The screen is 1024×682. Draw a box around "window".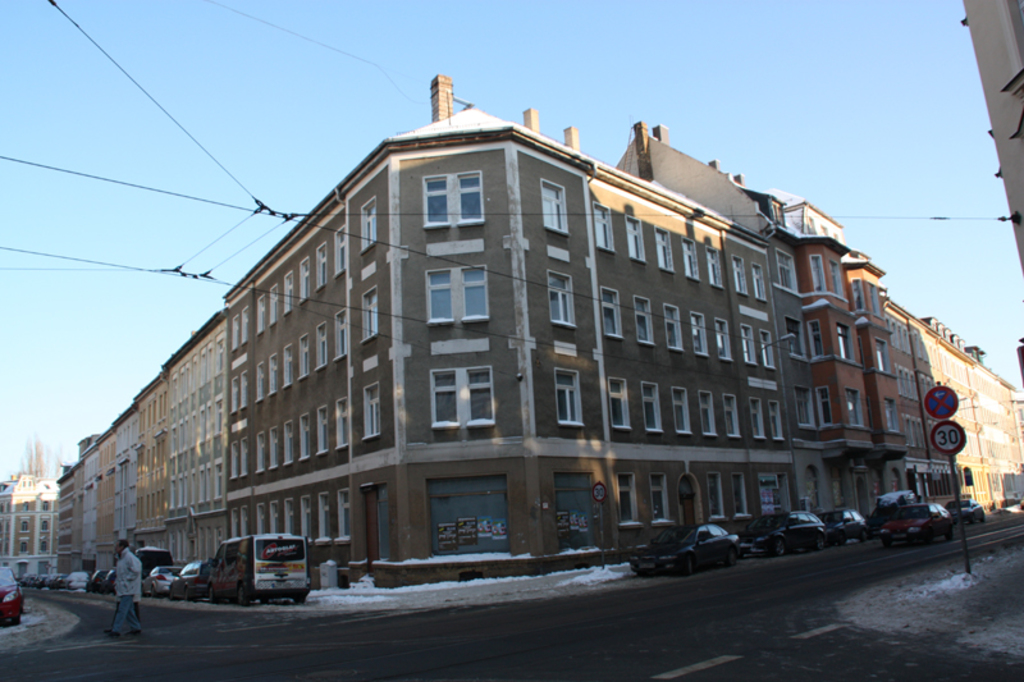
bbox(735, 320, 758, 363).
